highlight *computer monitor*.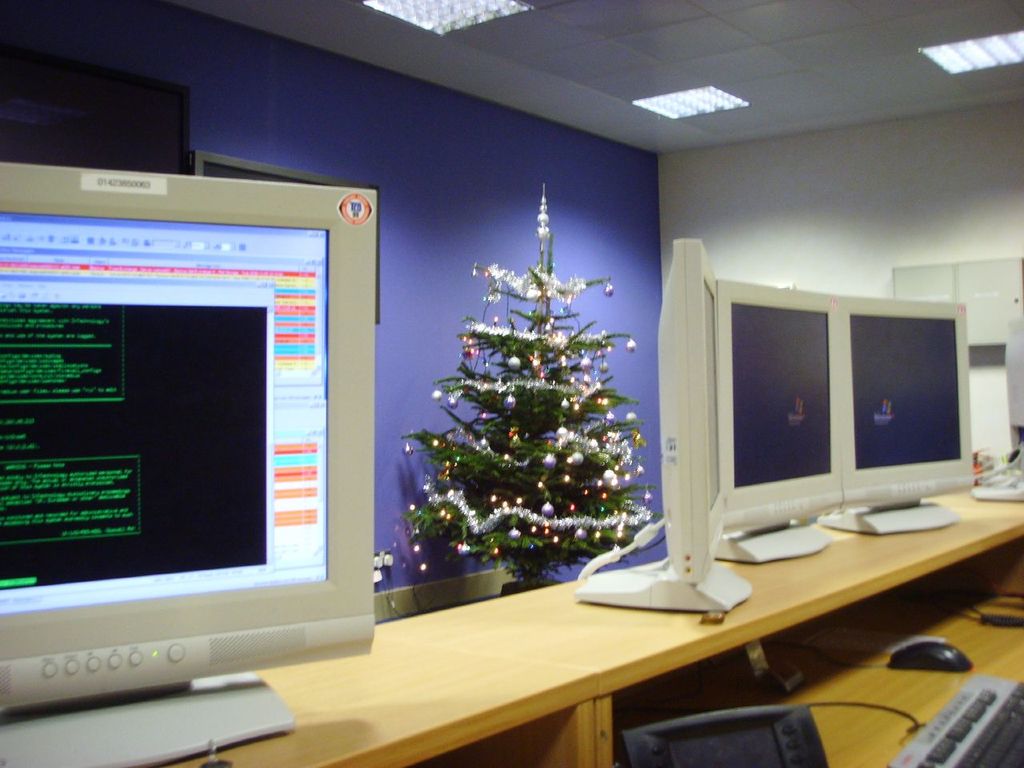
Highlighted region: detection(834, 293, 977, 506).
